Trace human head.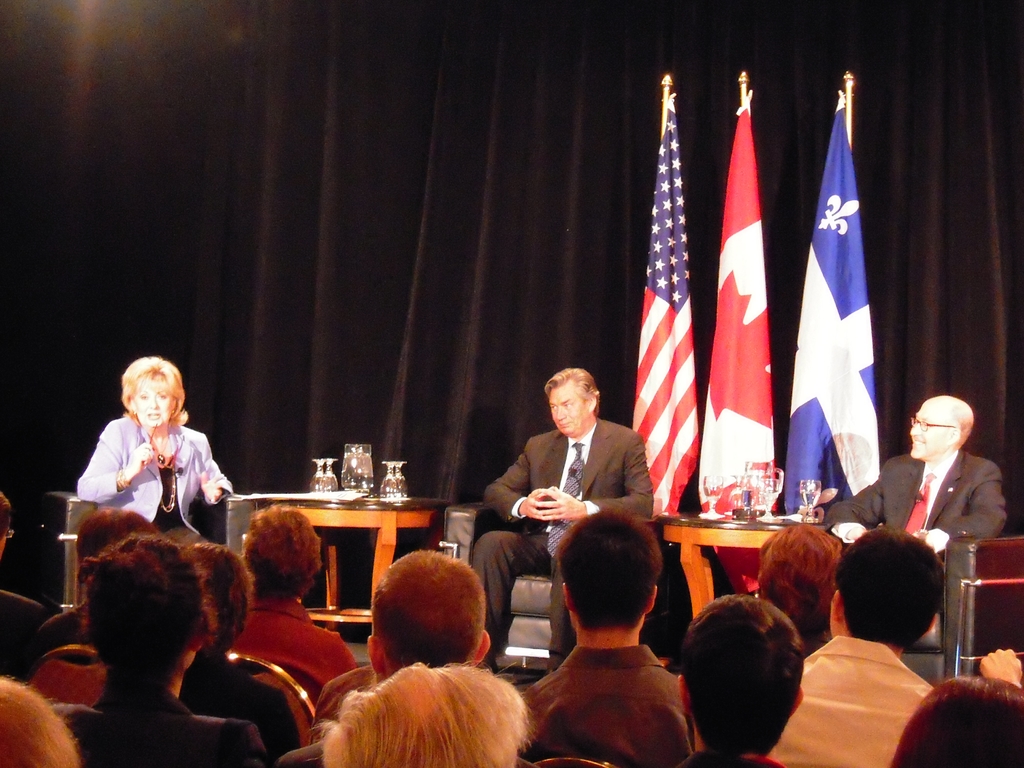
Traced to x1=755 y1=526 x2=846 y2=636.
